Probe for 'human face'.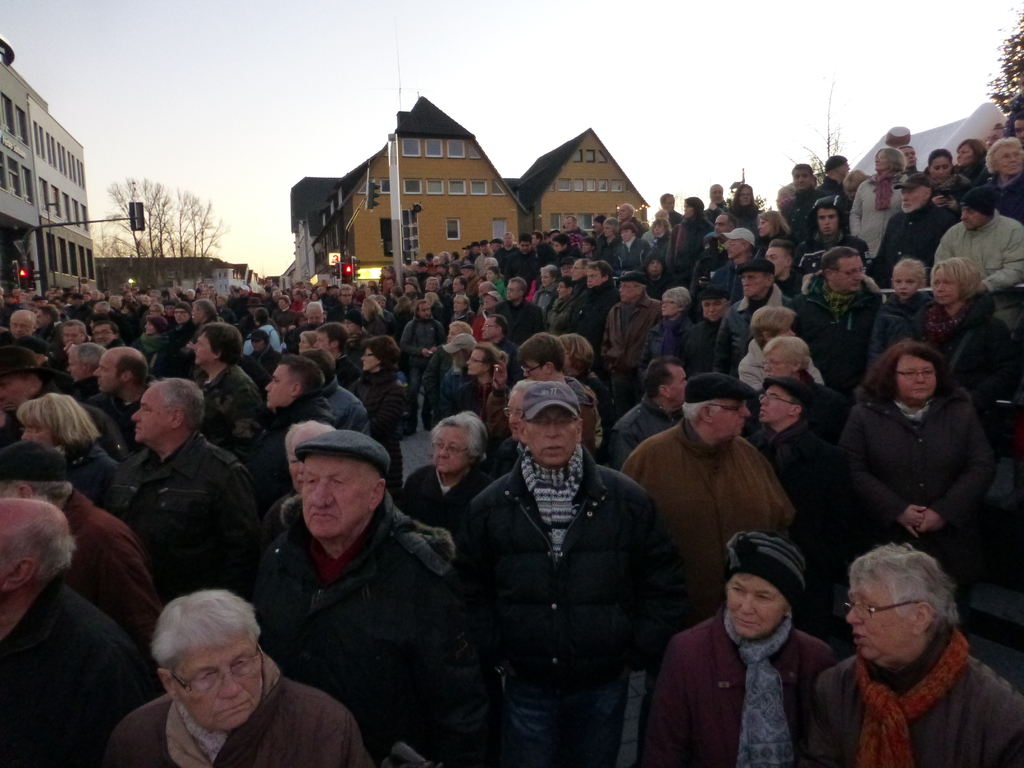
Probe result: box(344, 317, 357, 333).
